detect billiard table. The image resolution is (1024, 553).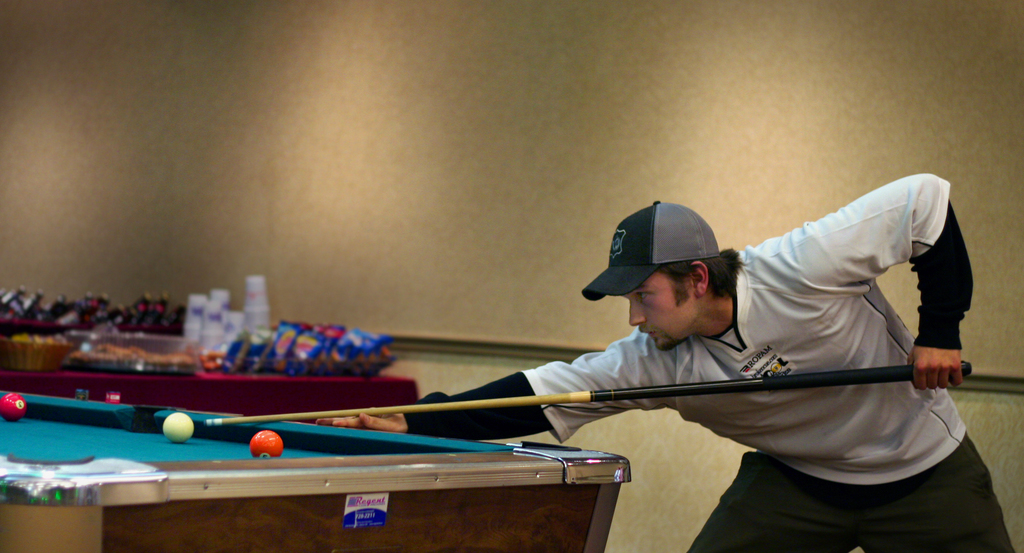
[x1=0, y1=389, x2=635, y2=552].
